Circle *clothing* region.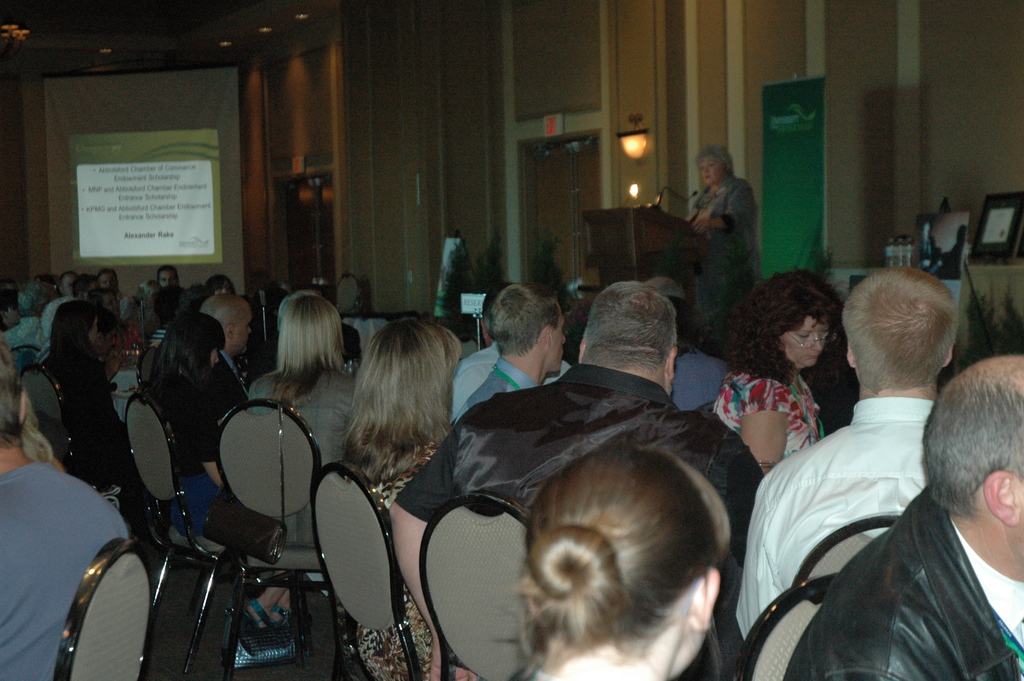
Region: (left=669, top=341, right=742, bottom=413).
